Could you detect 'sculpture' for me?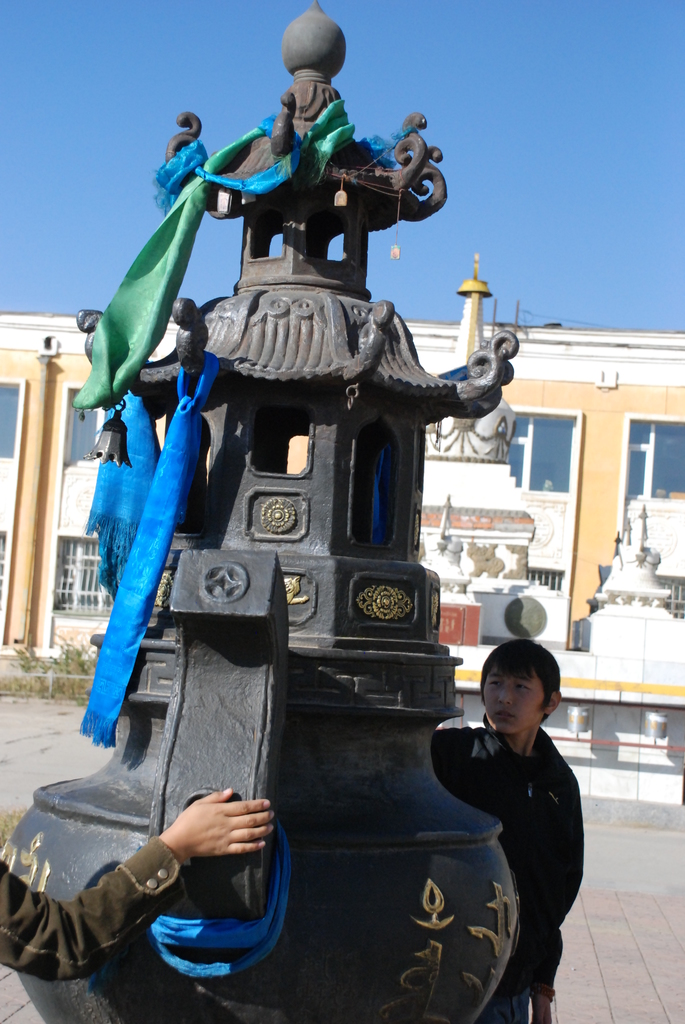
Detection result: detection(0, 0, 523, 1023).
